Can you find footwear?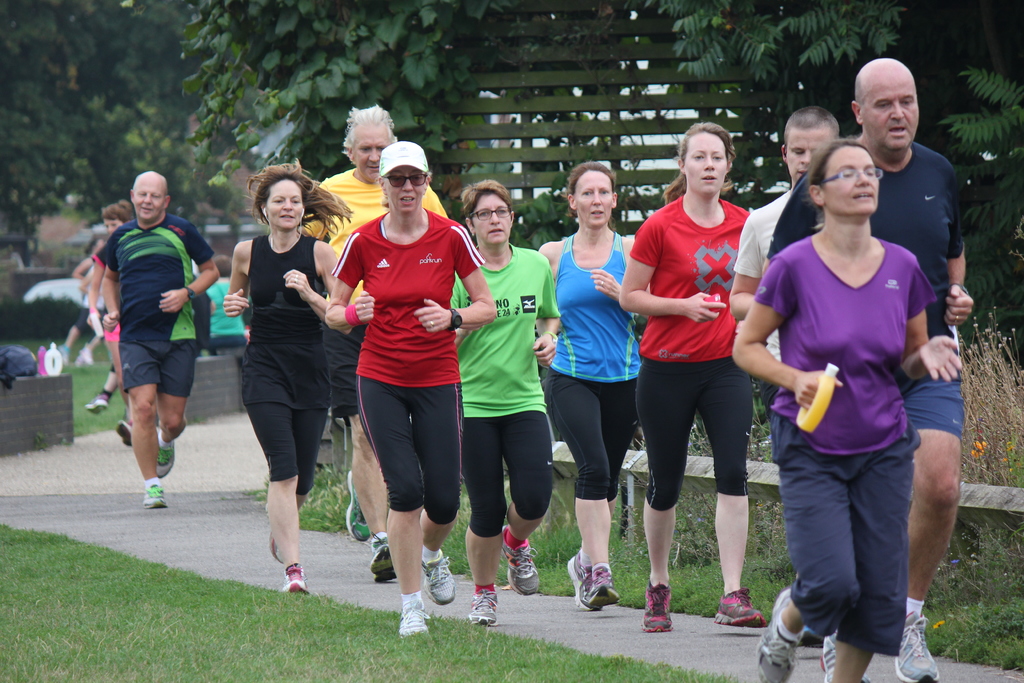
Yes, bounding box: 83,393,111,415.
